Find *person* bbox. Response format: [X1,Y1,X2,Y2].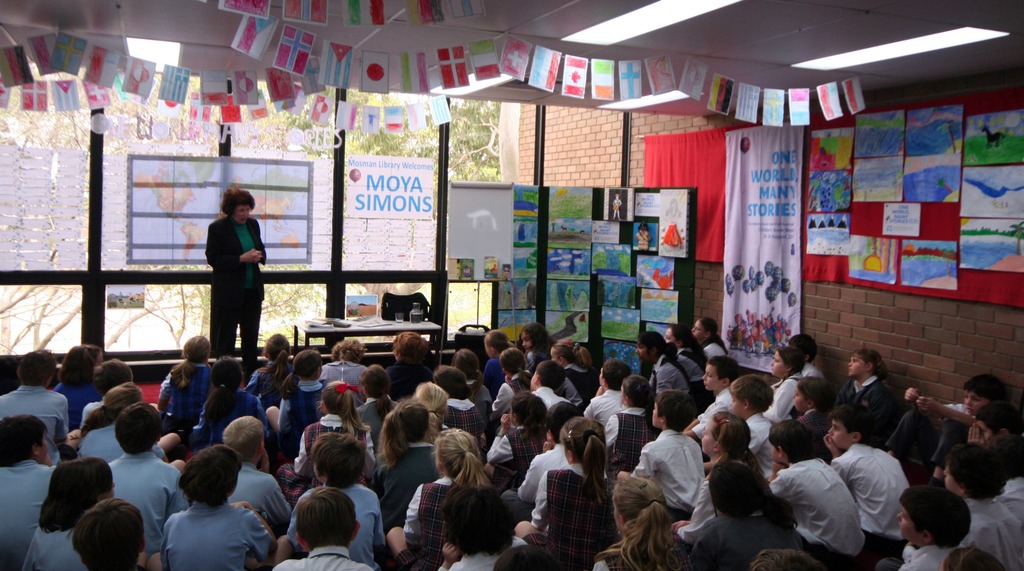
[604,467,696,568].
